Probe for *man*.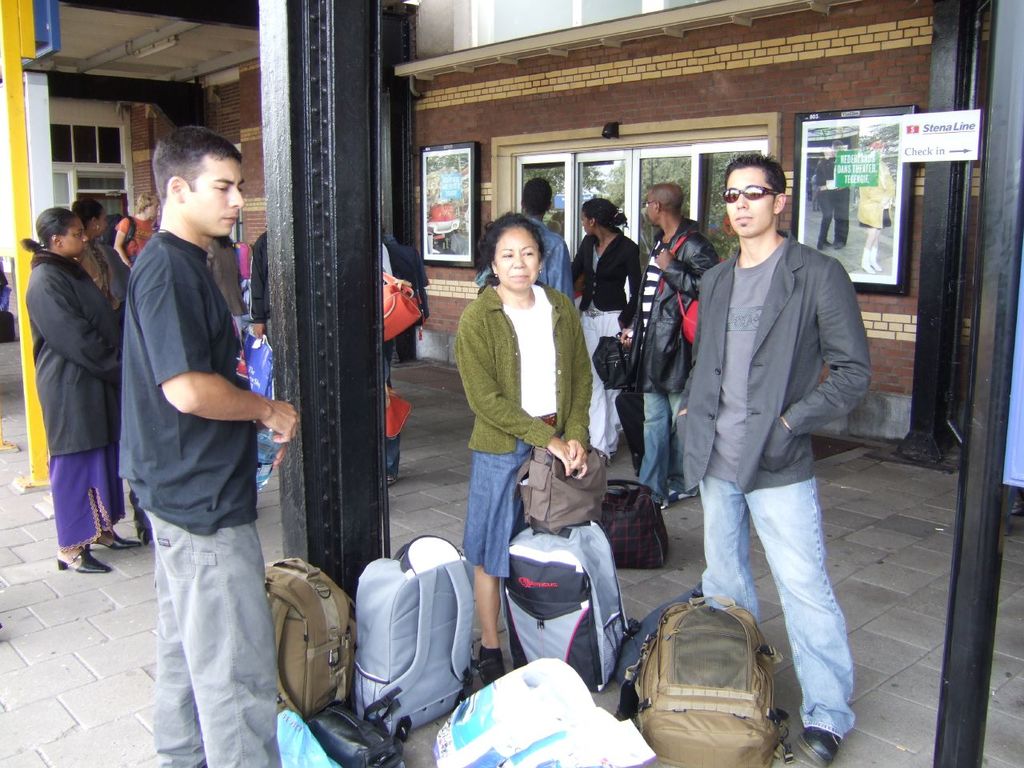
Probe result: [118, 122, 293, 767].
